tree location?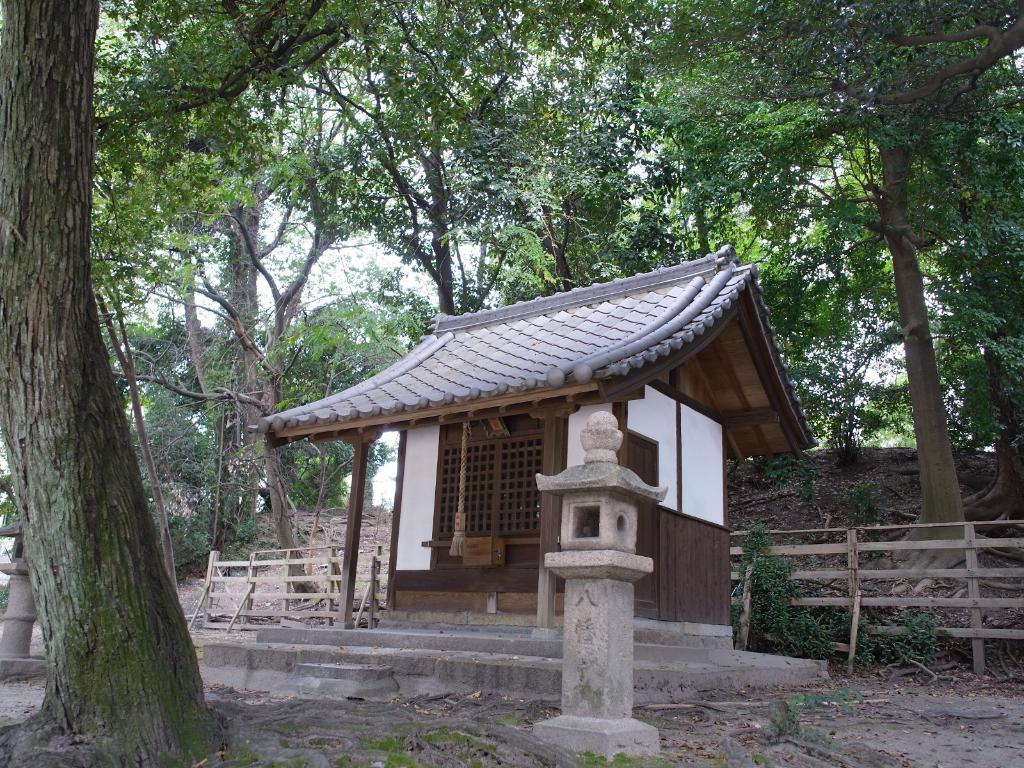
275,271,439,509
